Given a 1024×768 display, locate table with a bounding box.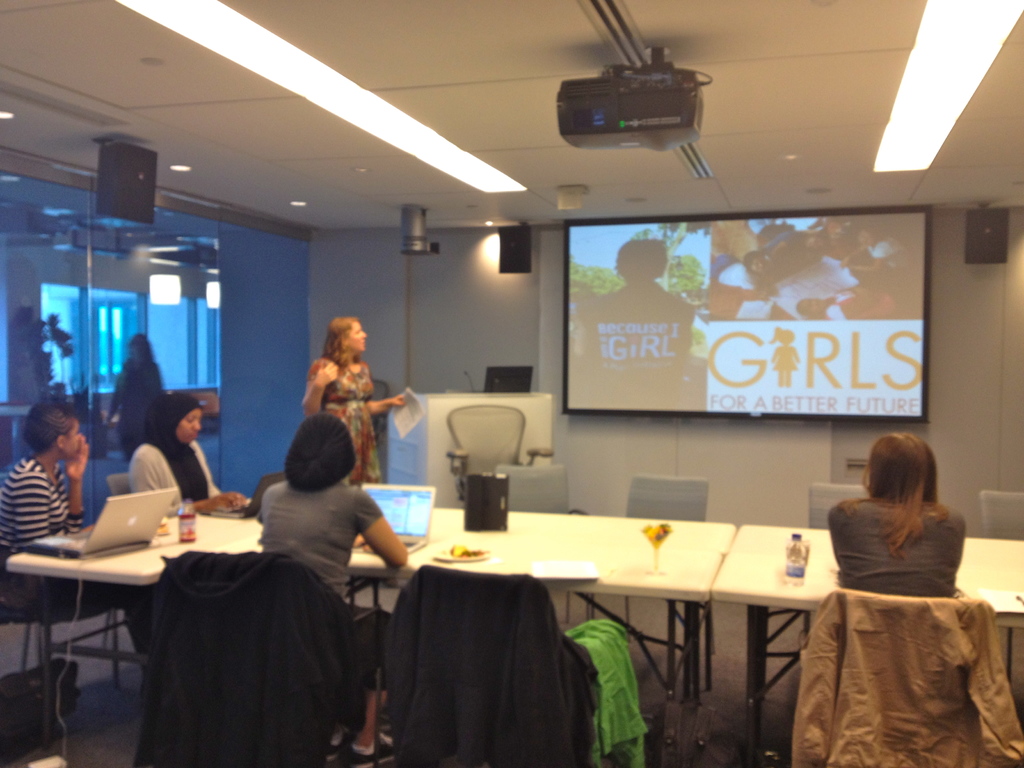
Located: [x1=216, y1=502, x2=461, y2=760].
